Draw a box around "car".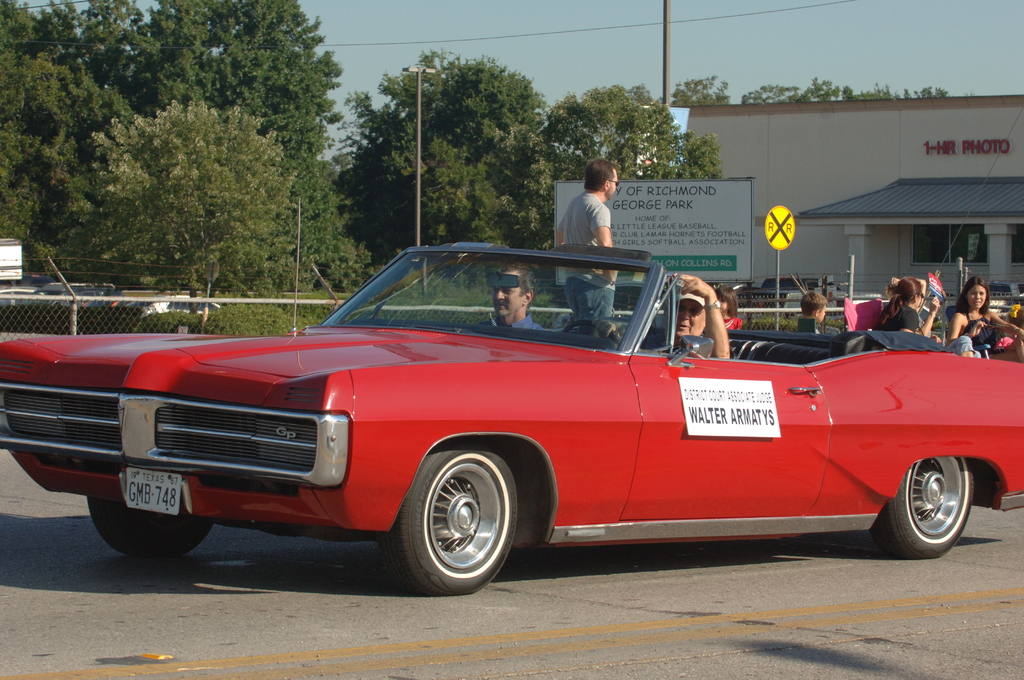
left=35, top=283, right=127, bottom=309.
